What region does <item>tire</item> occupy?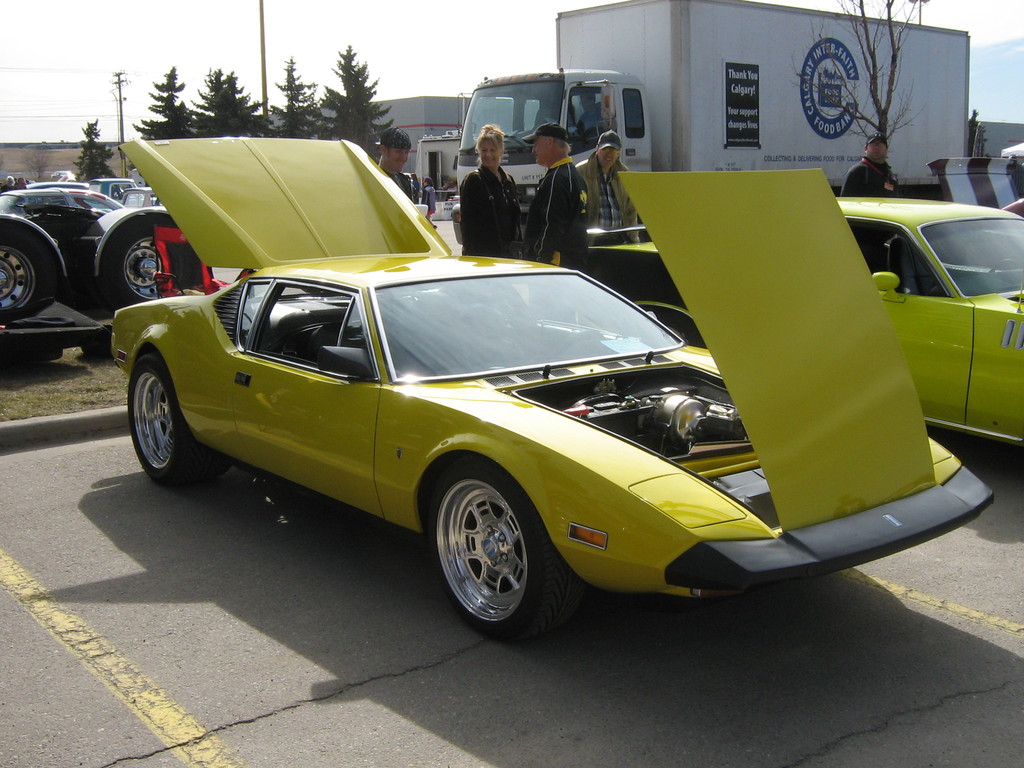
BBox(124, 353, 236, 487).
